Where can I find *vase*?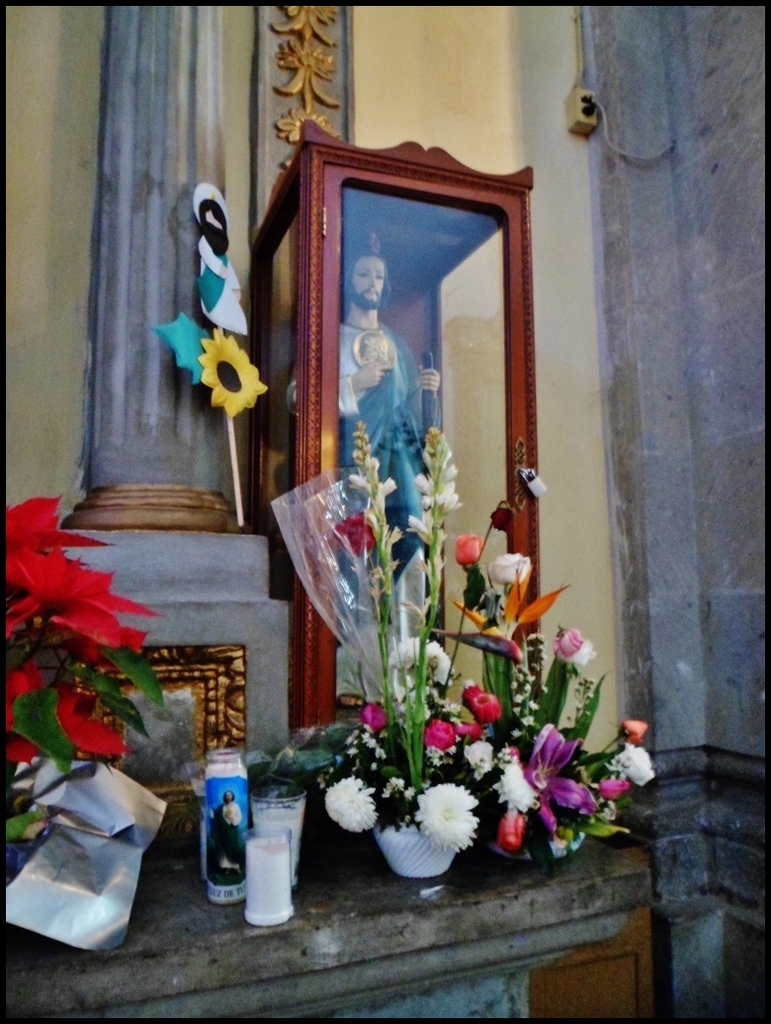
You can find it at 367:810:460:875.
